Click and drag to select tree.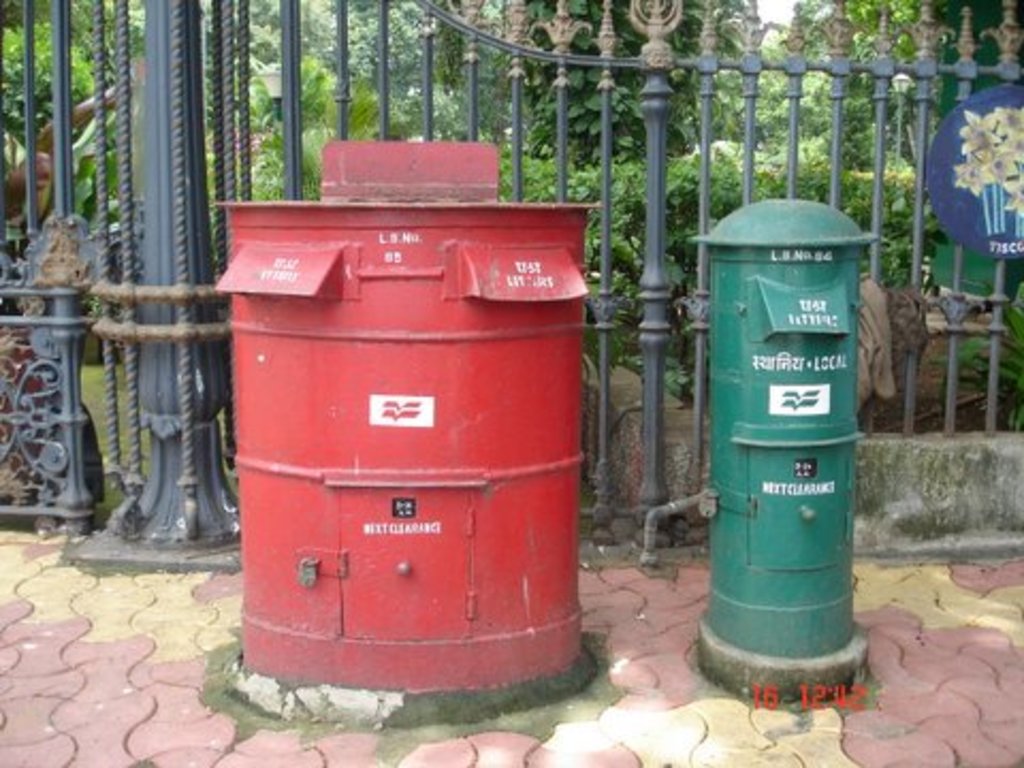
Selection: 499,0,742,164.
